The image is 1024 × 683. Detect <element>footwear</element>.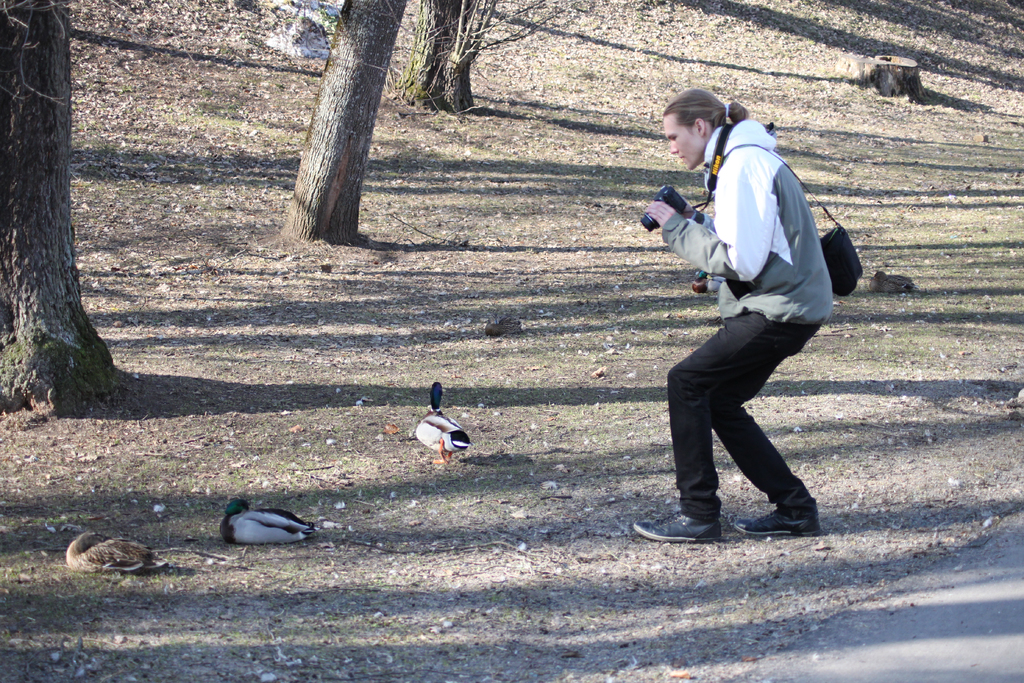
Detection: (733, 507, 824, 539).
